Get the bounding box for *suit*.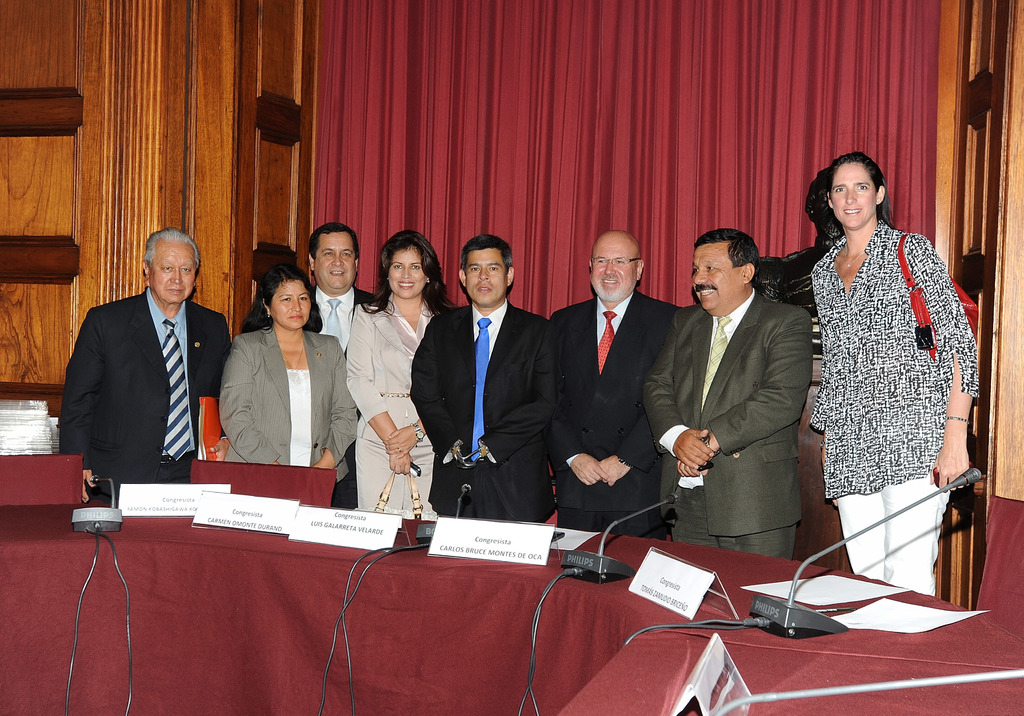
l=312, t=285, r=378, b=509.
